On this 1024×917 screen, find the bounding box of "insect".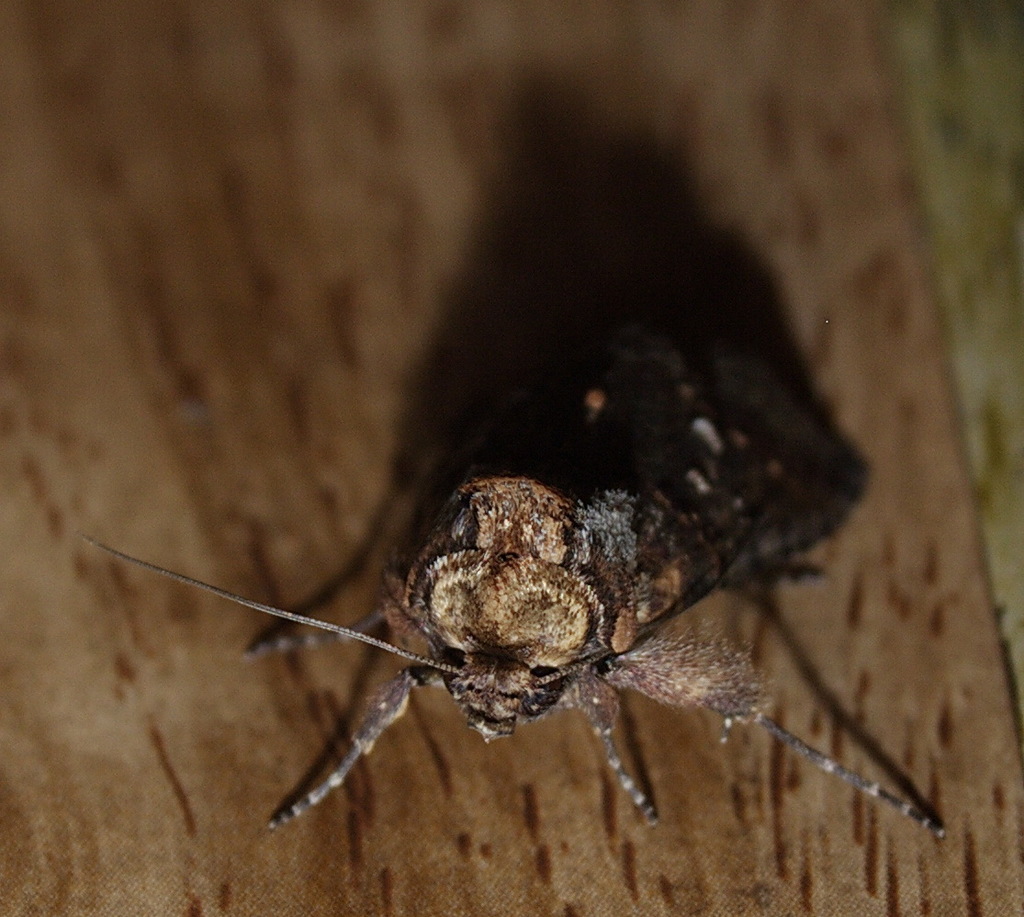
Bounding box: <bbox>67, 91, 944, 840</bbox>.
